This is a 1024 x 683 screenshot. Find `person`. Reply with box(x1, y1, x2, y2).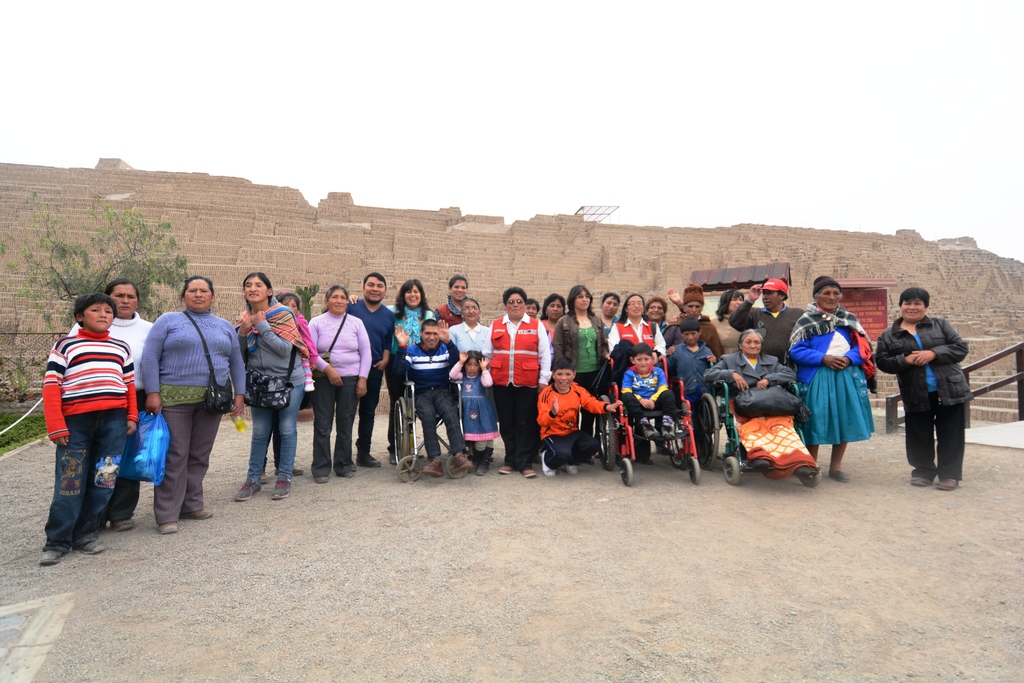
box(34, 288, 144, 575).
